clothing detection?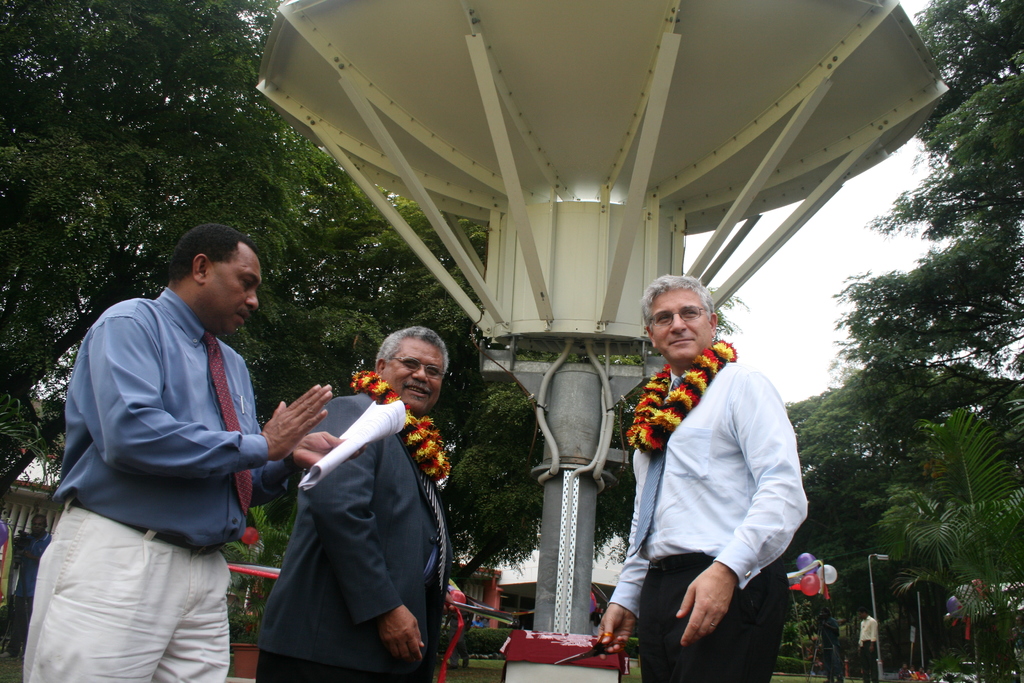
bbox=[254, 395, 454, 680]
